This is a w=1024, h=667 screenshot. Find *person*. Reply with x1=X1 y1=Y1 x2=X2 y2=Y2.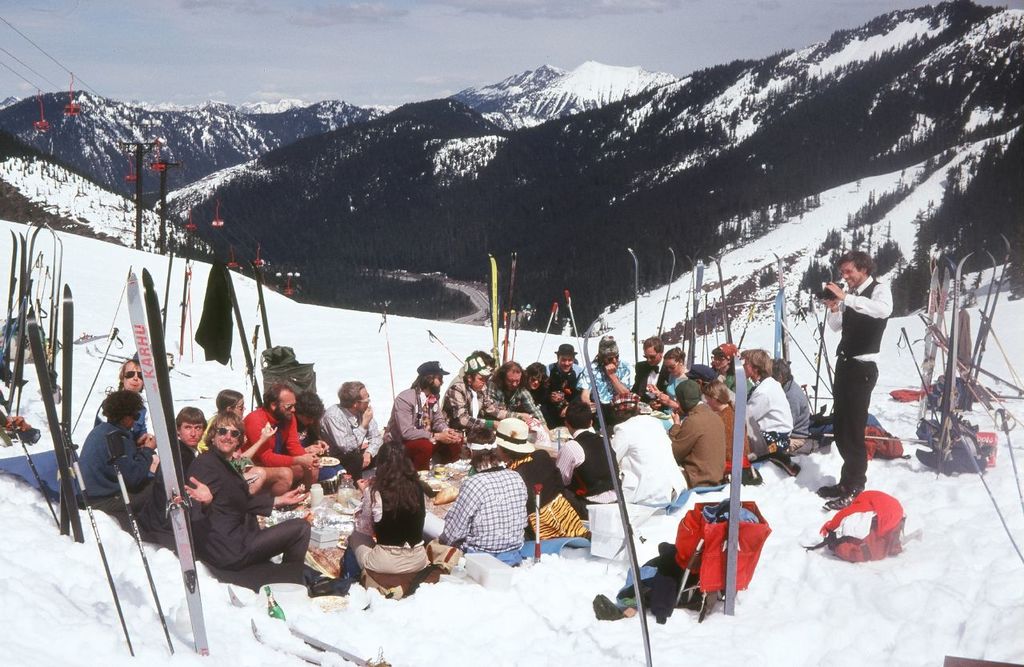
x1=74 y1=397 x2=156 y2=501.
